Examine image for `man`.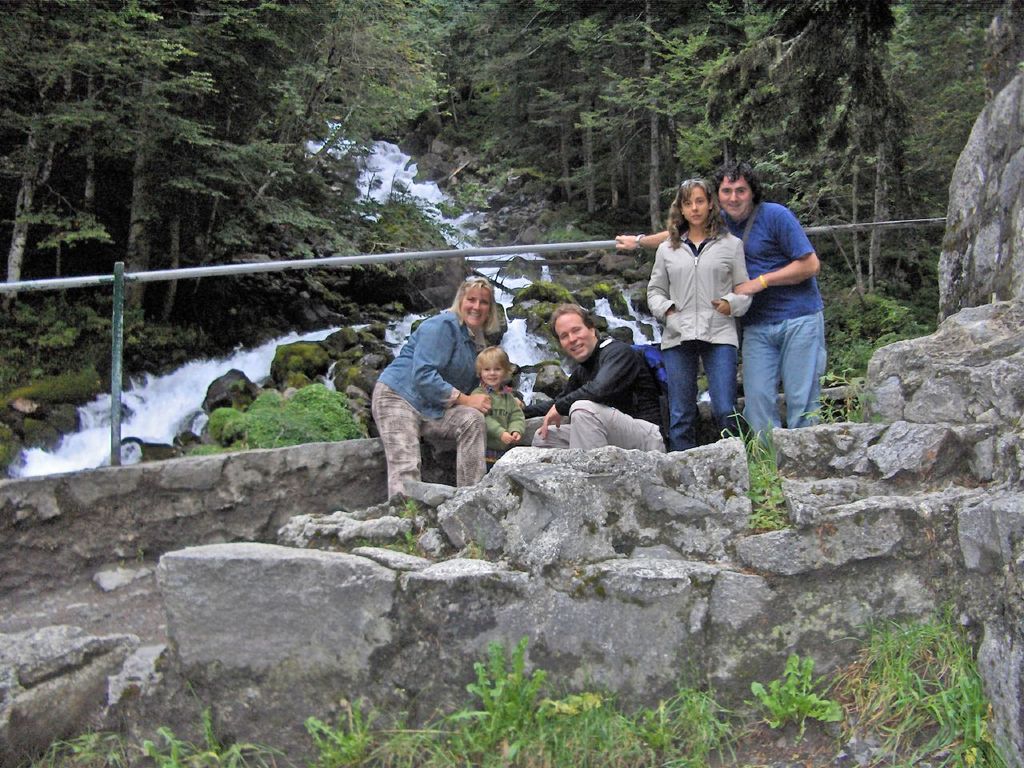
Examination result: [530, 298, 669, 458].
